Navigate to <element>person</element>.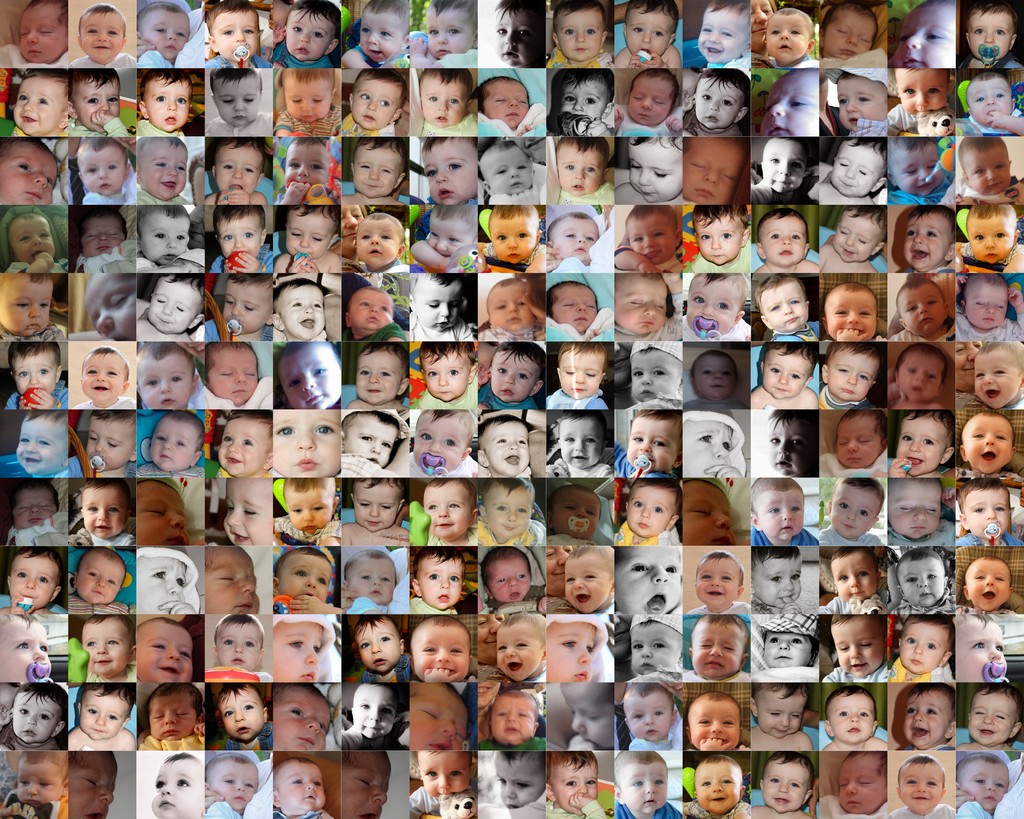
Navigation target: locate(495, 614, 545, 683).
